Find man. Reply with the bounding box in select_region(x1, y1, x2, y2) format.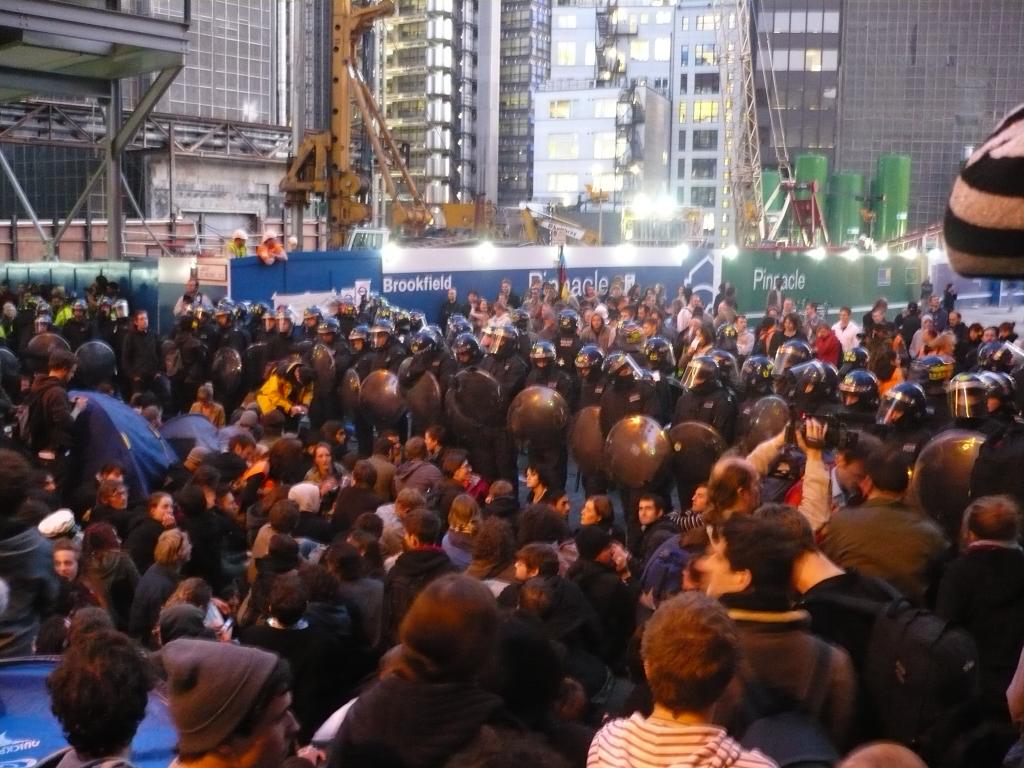
select_region(157, 458, 198, 497).
